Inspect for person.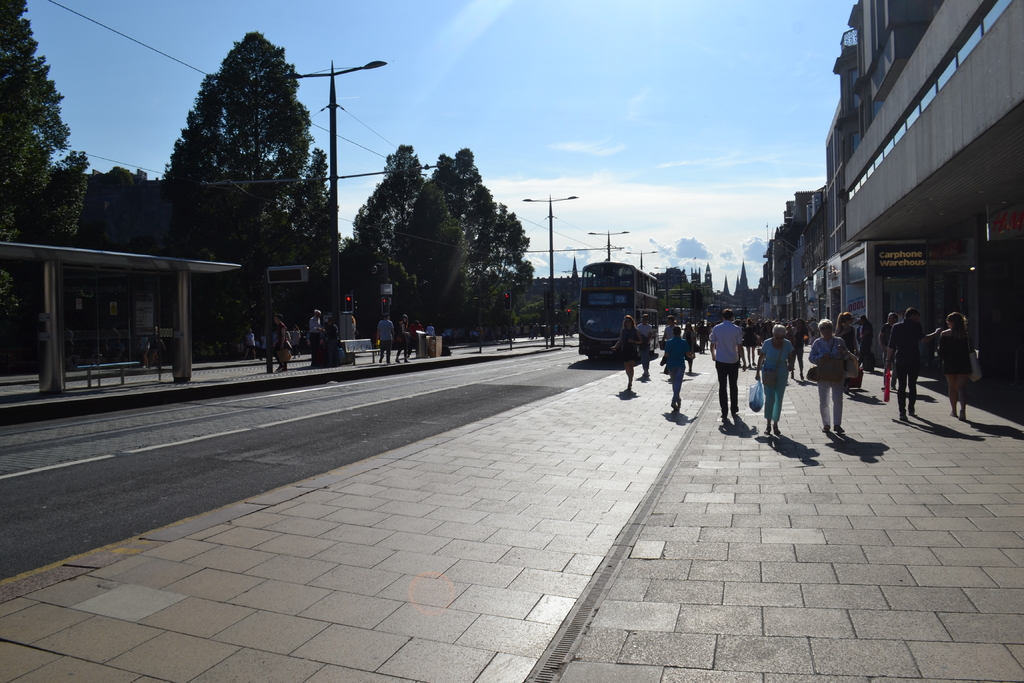
Inspection: box(301, 305, 328, 363).
